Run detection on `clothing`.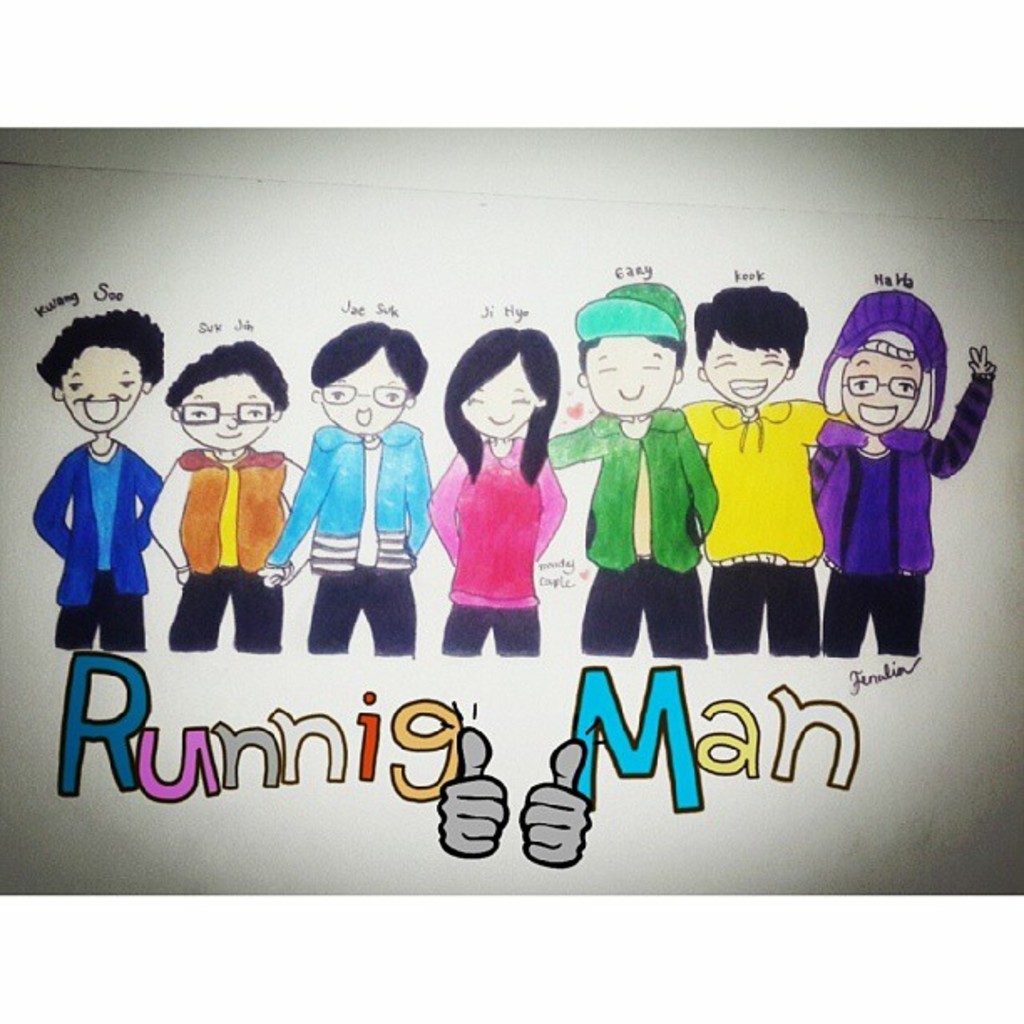
Result: select_region(274, 420, 450, 649).
